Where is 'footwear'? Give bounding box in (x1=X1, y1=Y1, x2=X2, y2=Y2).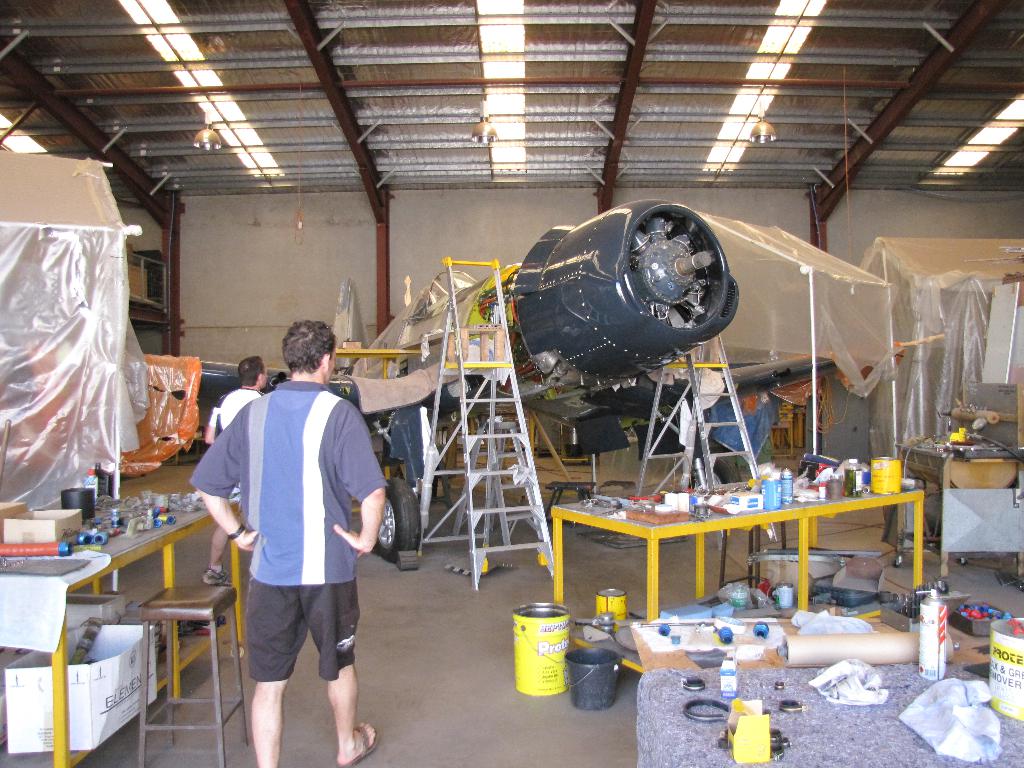
(x1=338, y1=717, x2=378, y2=766).
